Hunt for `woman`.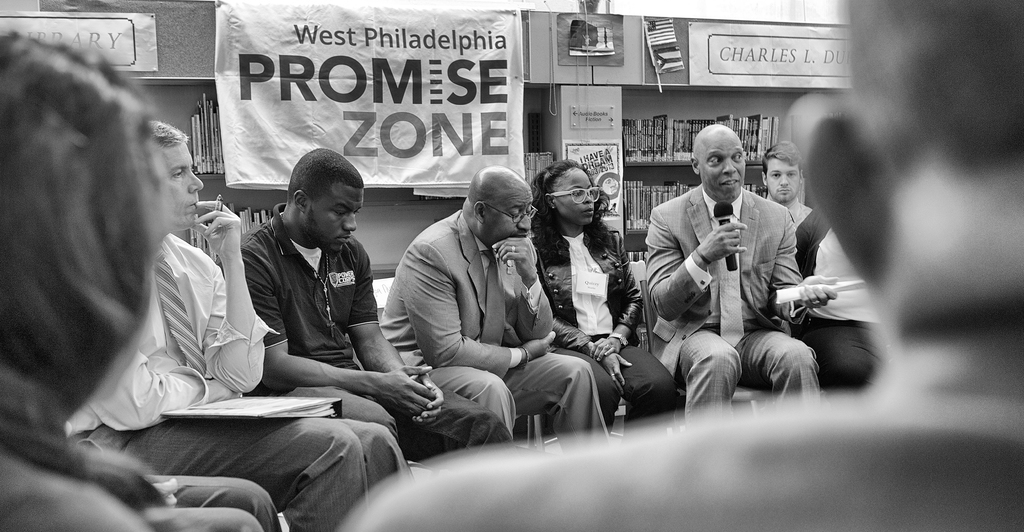
Hunted down at 0,26,187,531.
